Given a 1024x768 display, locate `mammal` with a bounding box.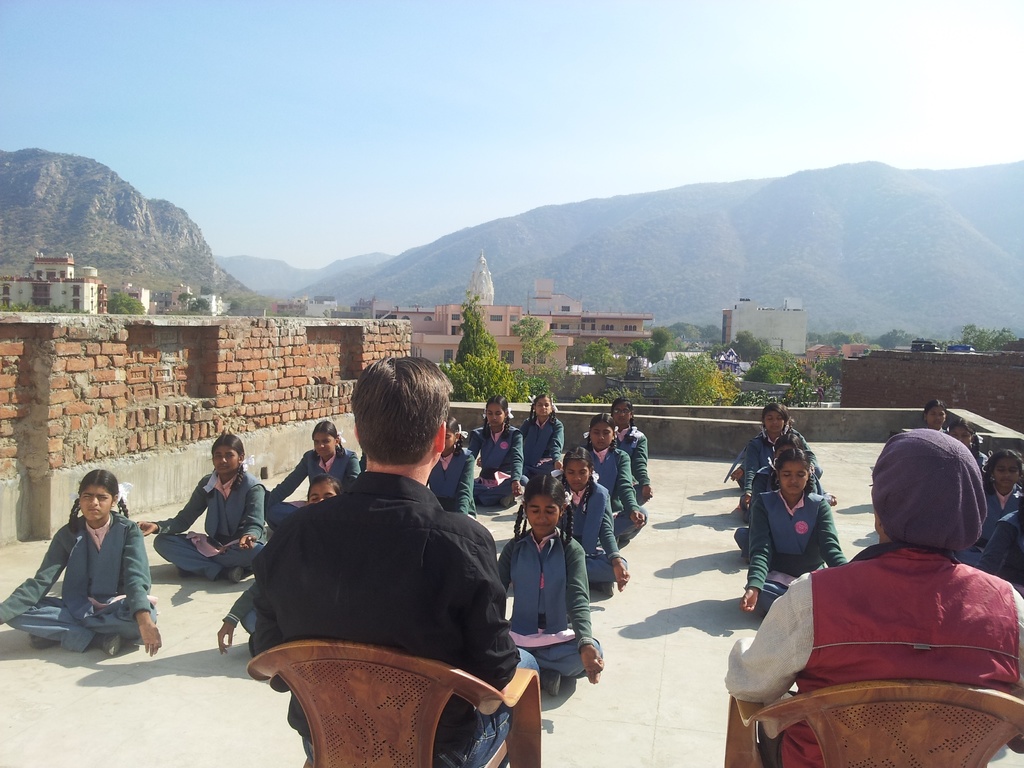
Located: left=524, top=389, right=558, bottom=476.
